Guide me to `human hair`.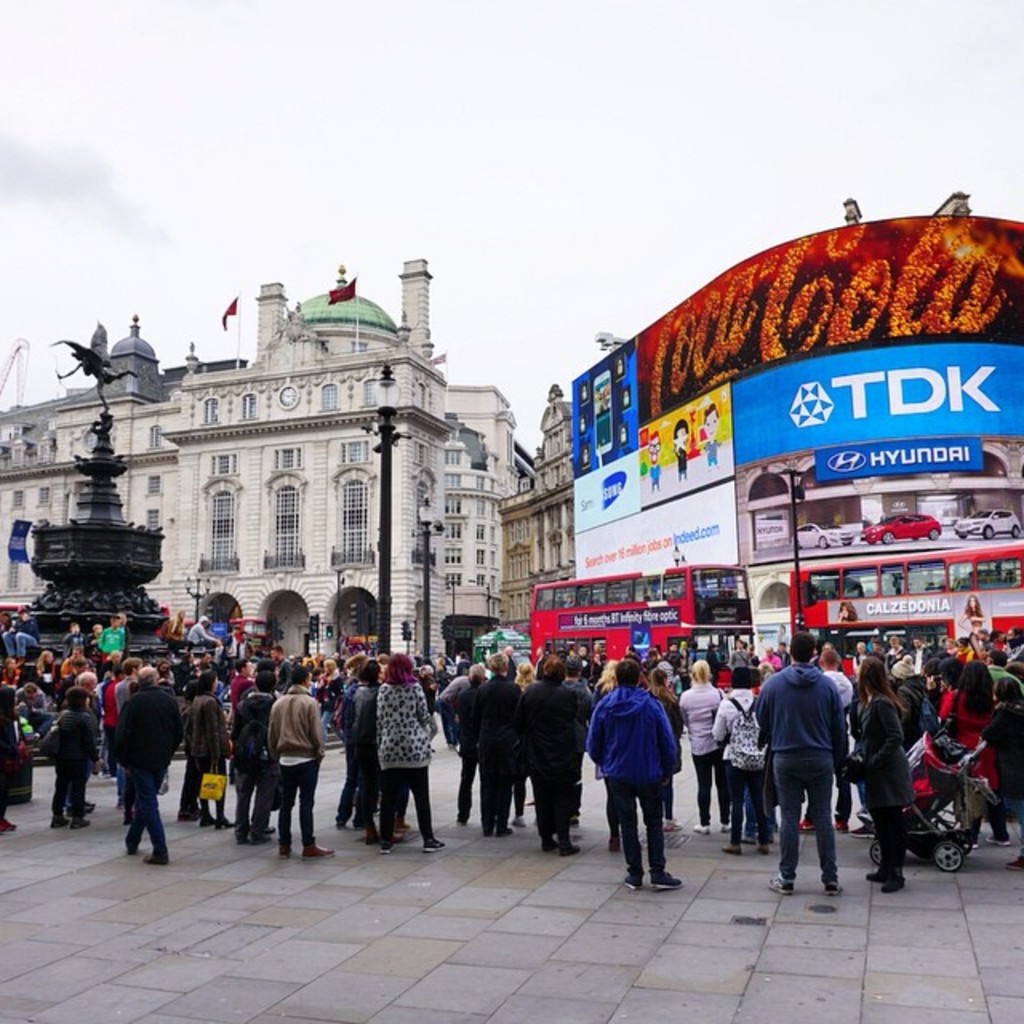
Guidance: (x1=294, y1=662, x2=309, y2=685).
